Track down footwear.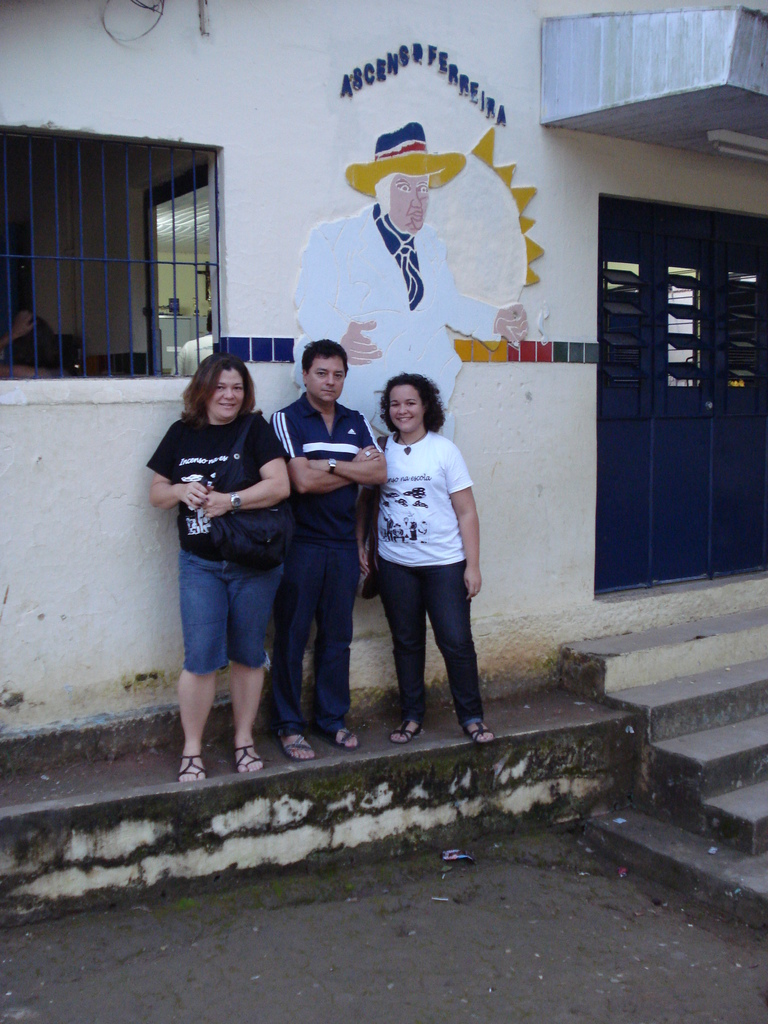
Tracked to 329:732:360:753.
